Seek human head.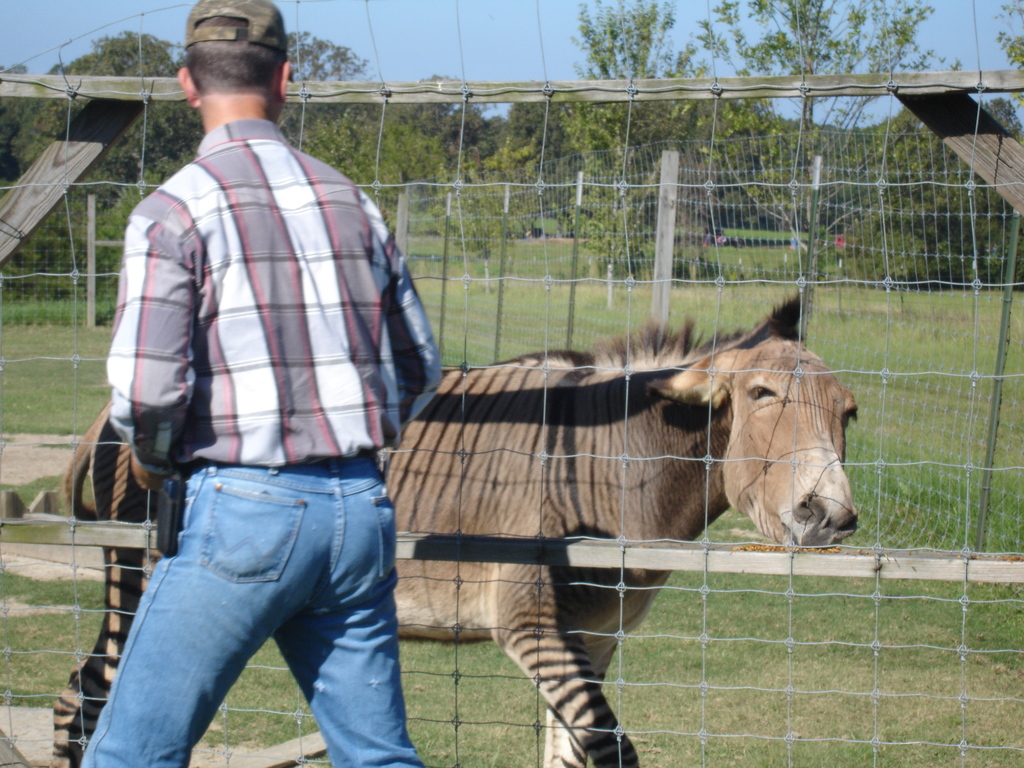
region(161, 1, 292, 141).
